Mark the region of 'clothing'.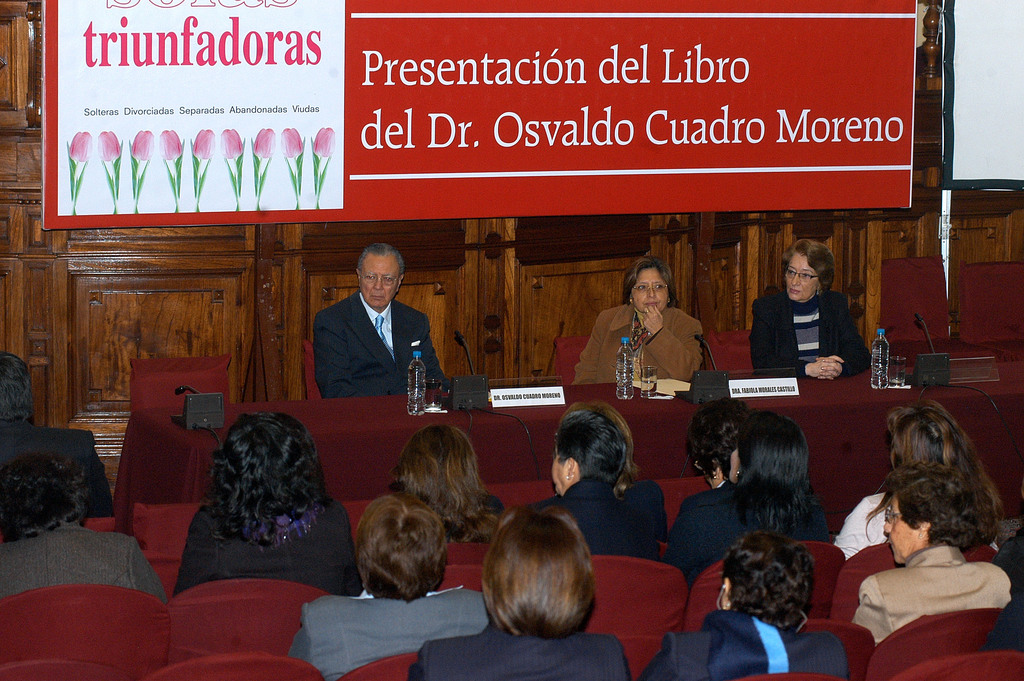
Region: 4/420/107/507.
